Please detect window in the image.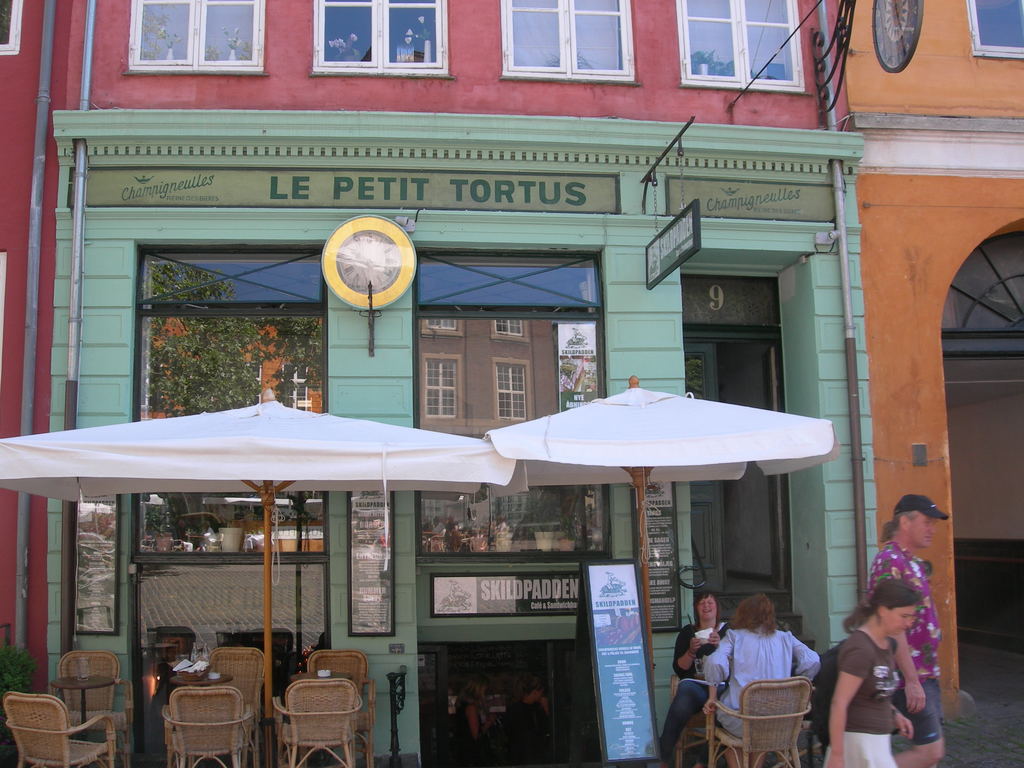
bbox=(0, 0, 33, 53).
